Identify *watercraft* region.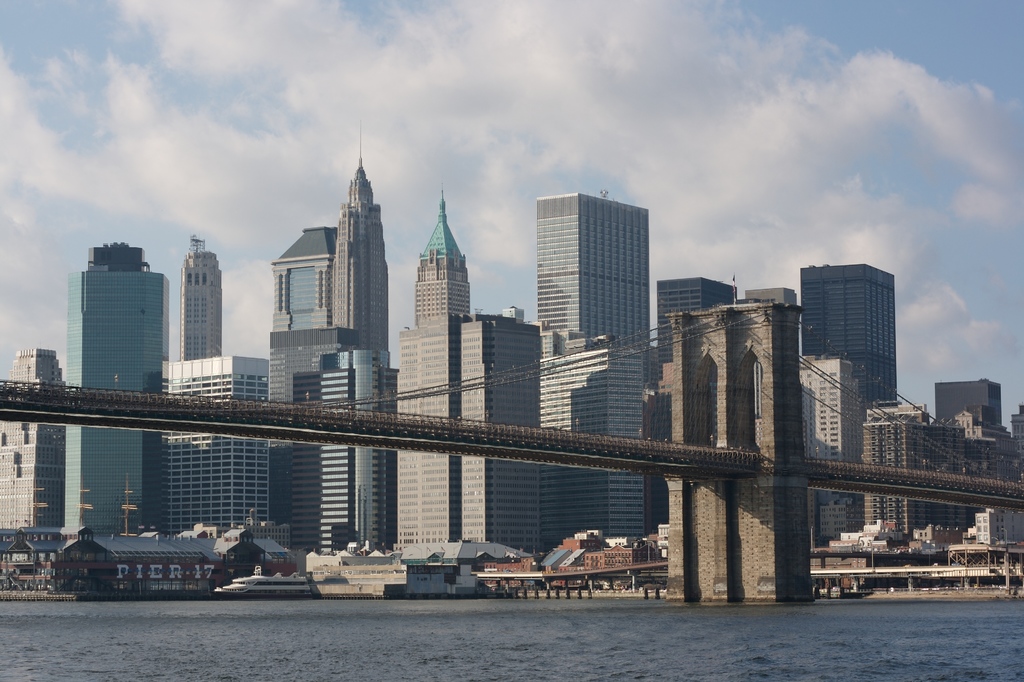
Region: 210, 562, 313, 595.
